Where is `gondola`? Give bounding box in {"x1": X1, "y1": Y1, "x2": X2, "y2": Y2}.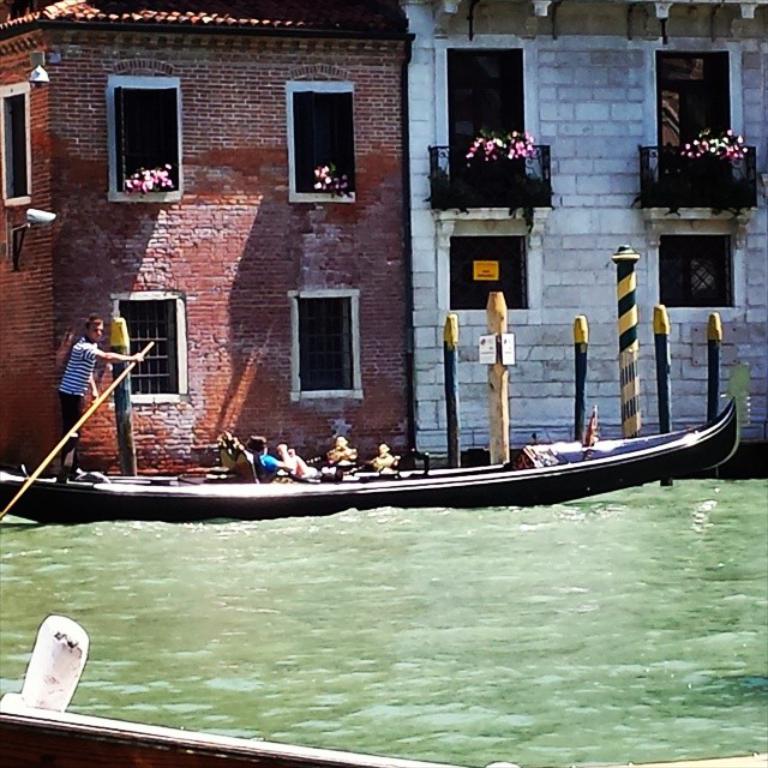
{"x1": 0, "y1": 354, "x2": 756, "y2": 533}.
